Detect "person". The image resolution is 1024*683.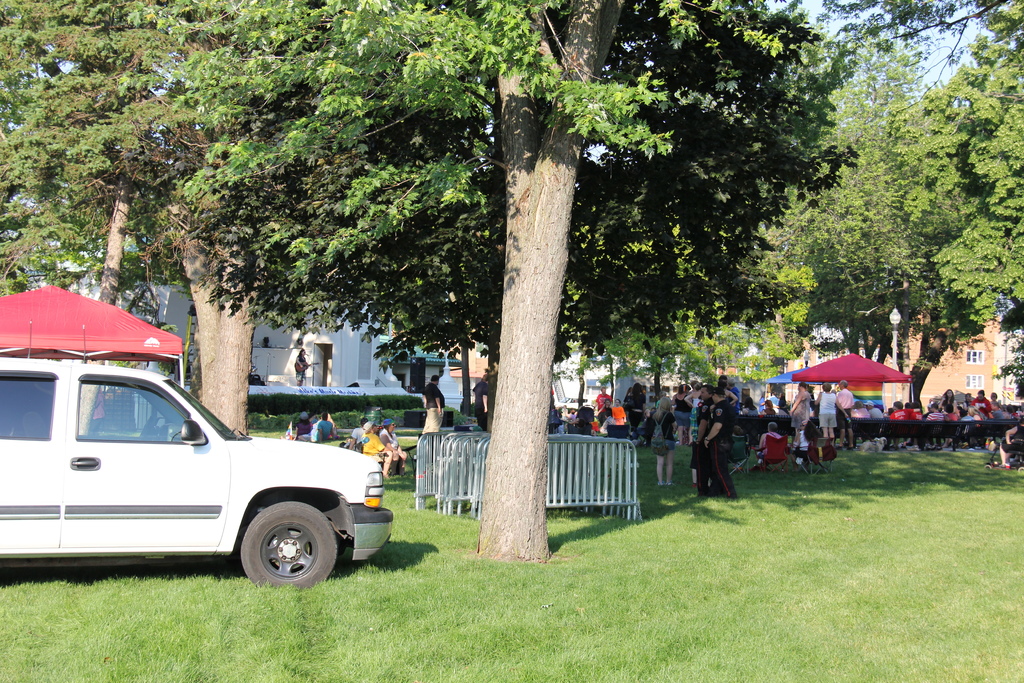
l=780, t=383, r=820, b=467.
